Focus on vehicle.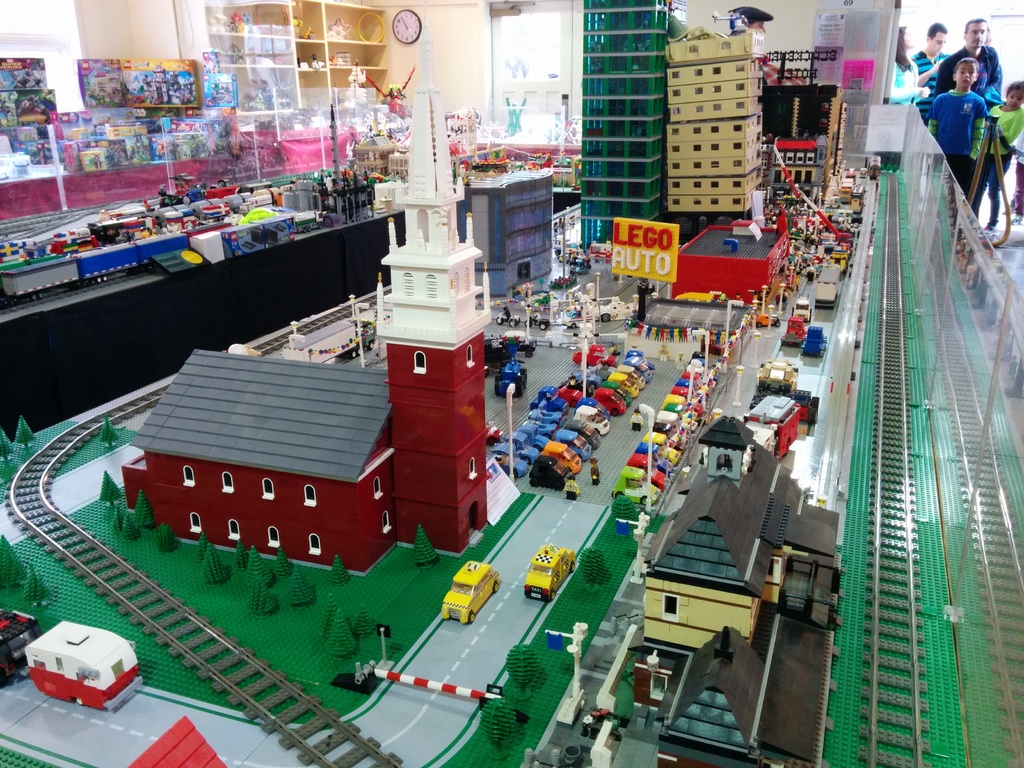
Focused at box=[753, 312, 785, 330].
